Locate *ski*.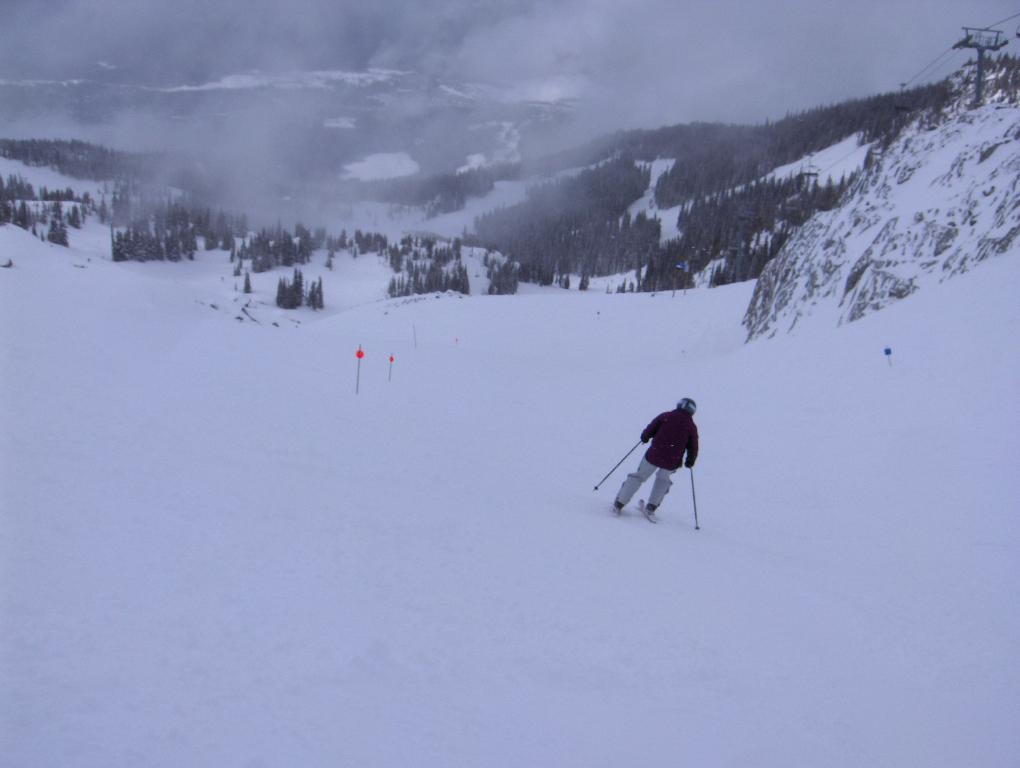
Bounding box: bbox=(631, 494, 662, 524).
